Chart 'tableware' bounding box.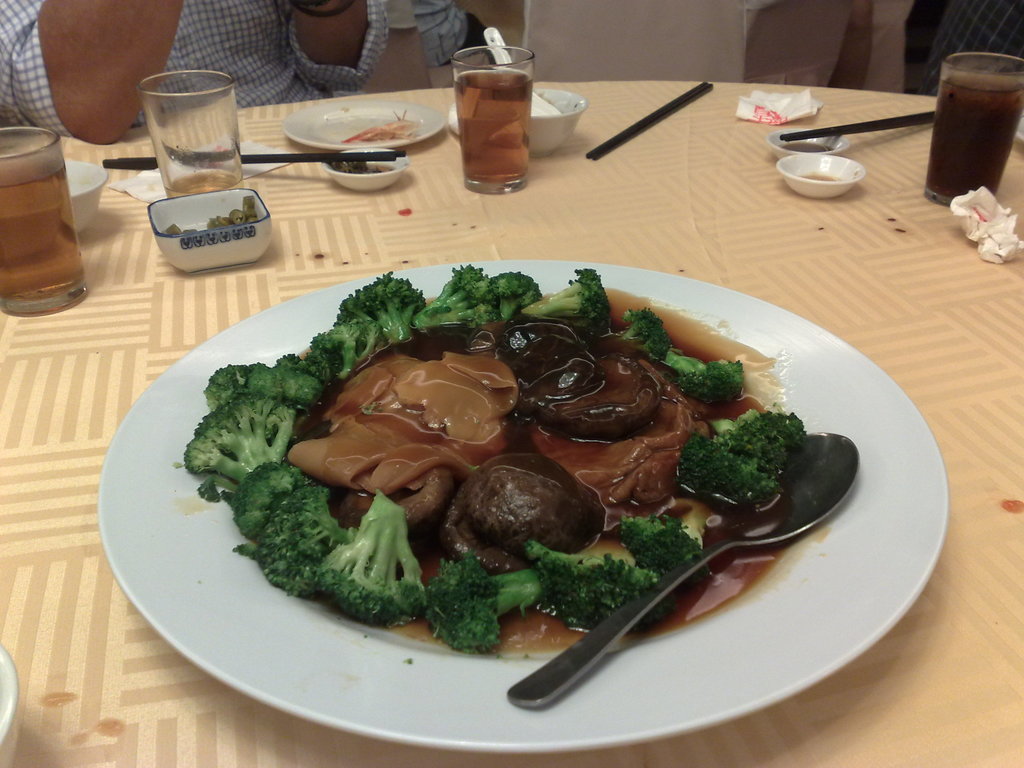
Charted: box(96, 257, 954, 761).
